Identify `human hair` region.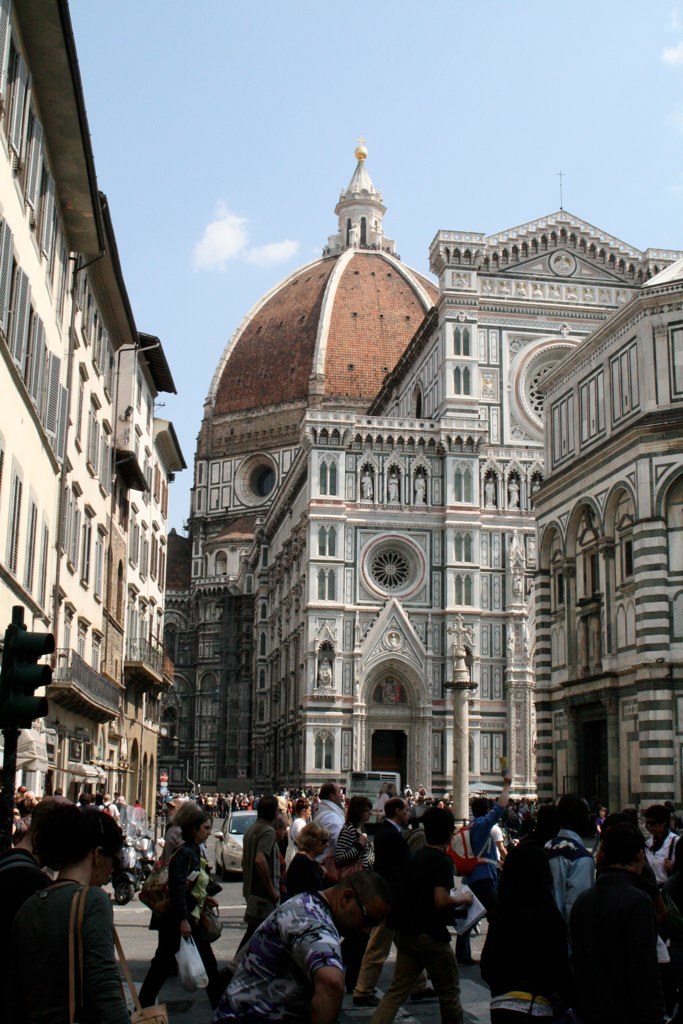
Region: (259,797,272,827).
